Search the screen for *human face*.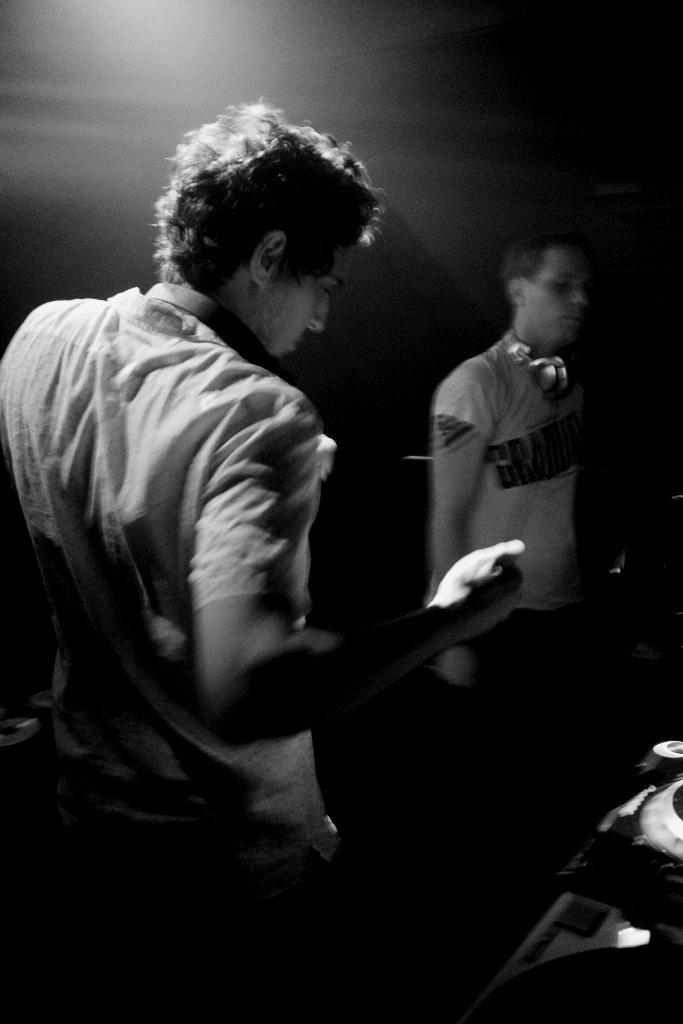
Found at 256 237 353 358.
